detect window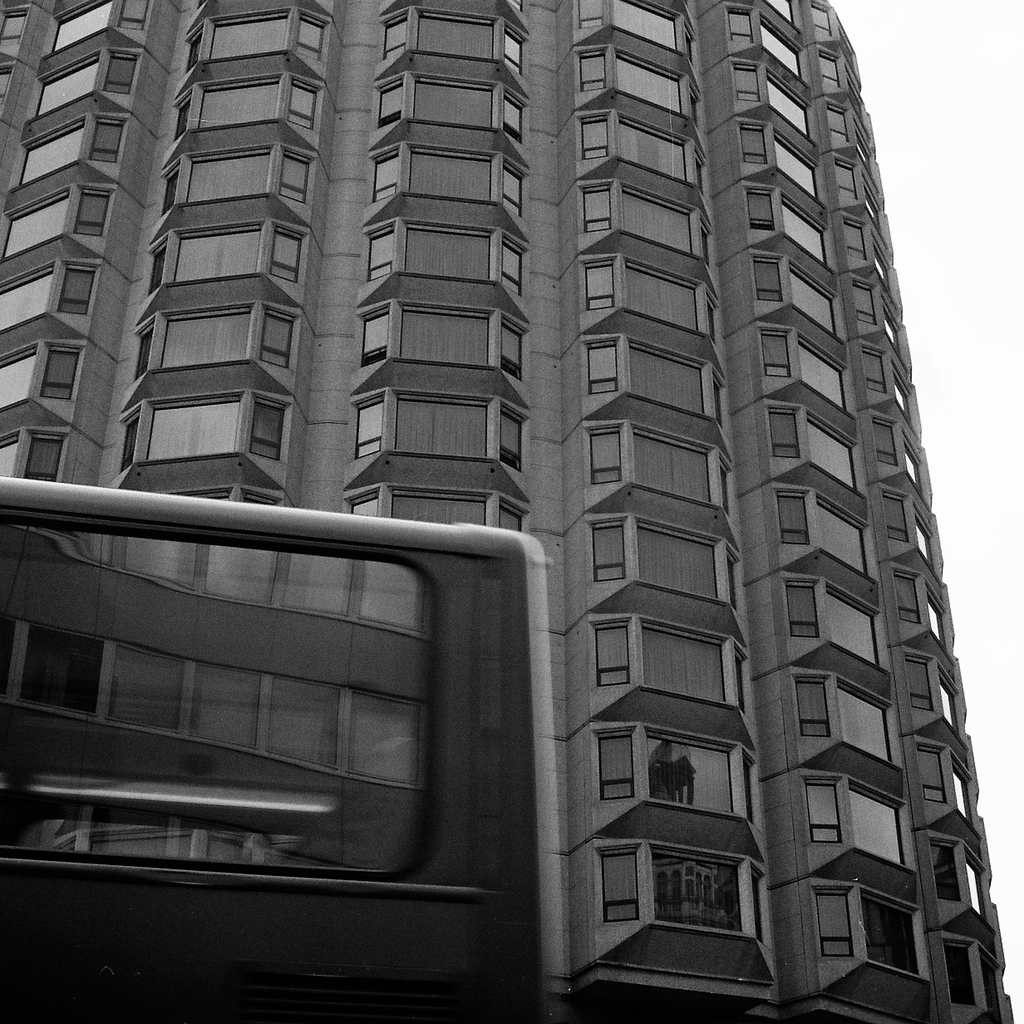
bbox=(815, 7, 858, 54)
